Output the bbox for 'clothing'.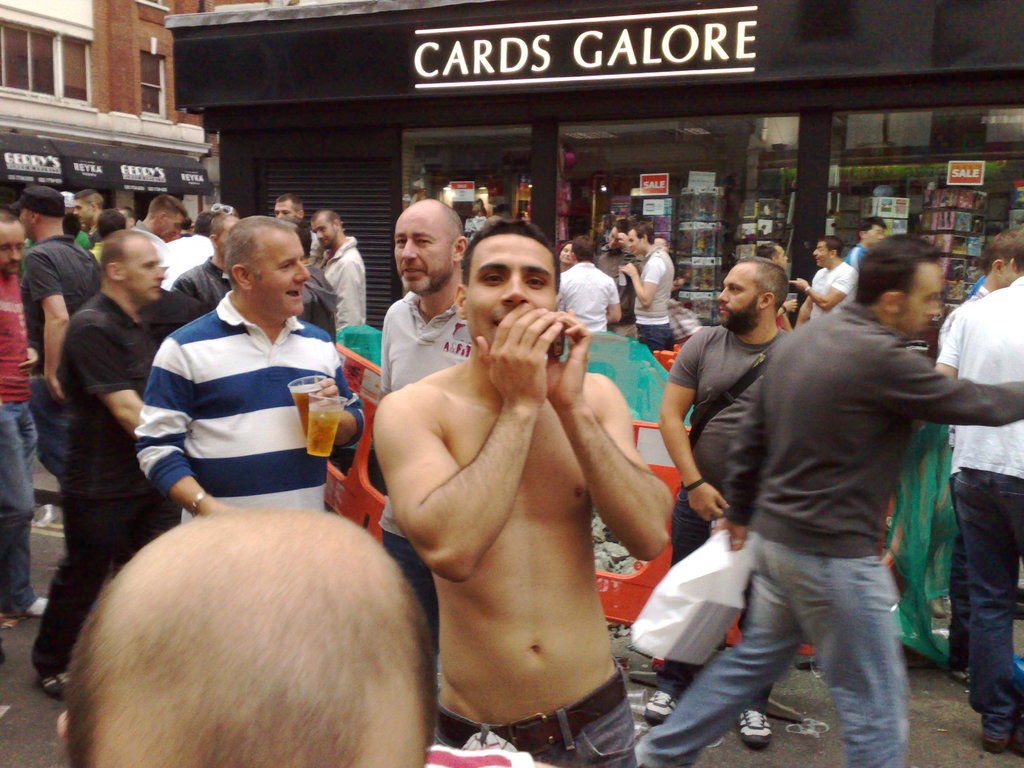
[left=19, top=225, right=116, bottom=472].
